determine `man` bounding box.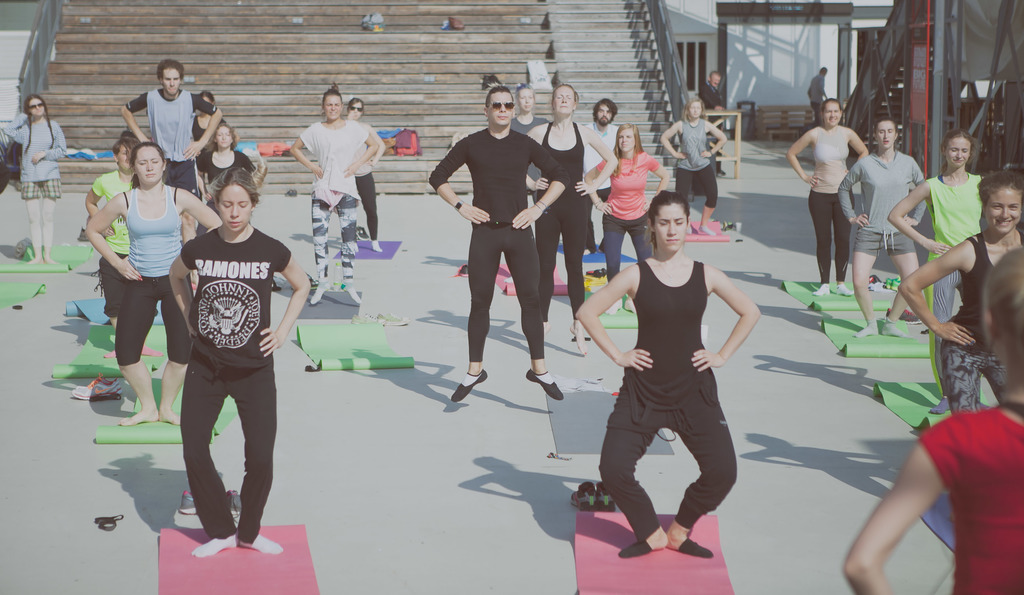
Determined: BBox(422, 88, 580, 409).
